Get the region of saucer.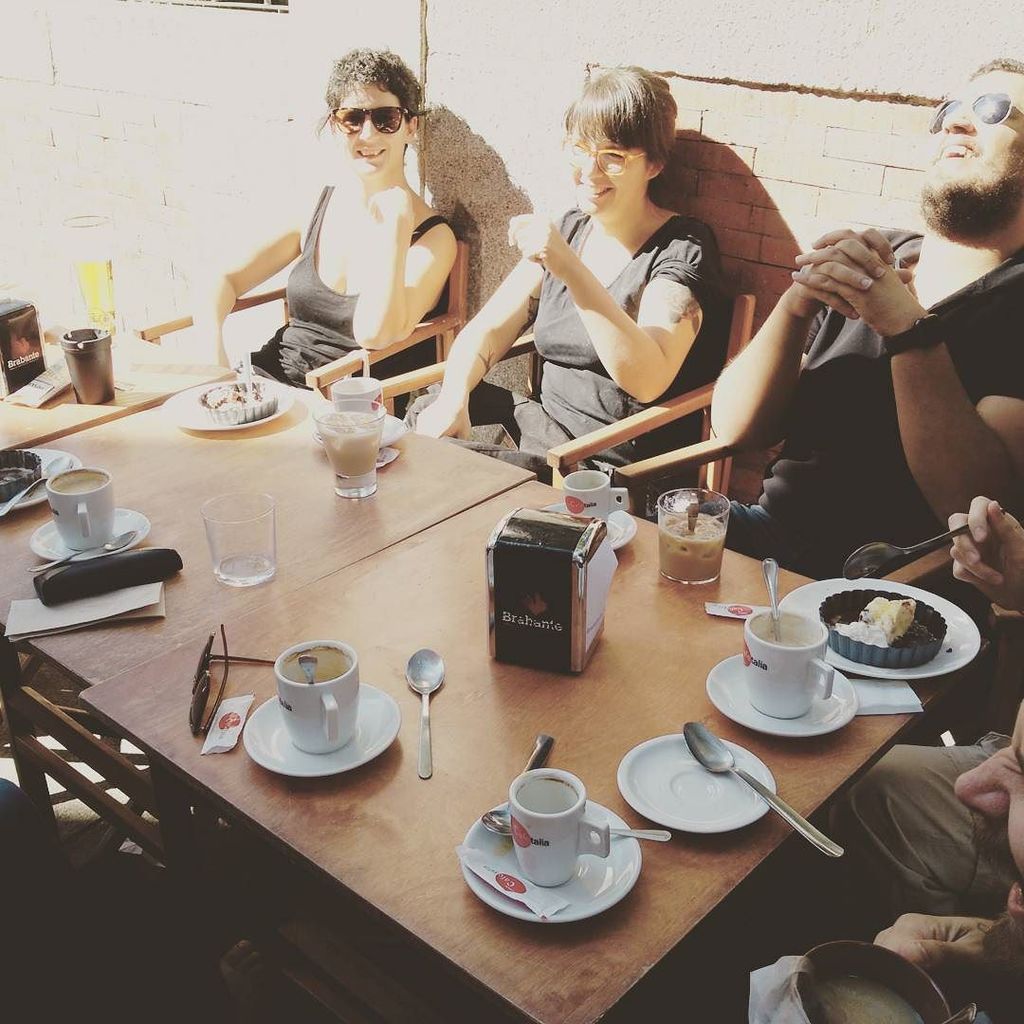
700 651 861 741.
